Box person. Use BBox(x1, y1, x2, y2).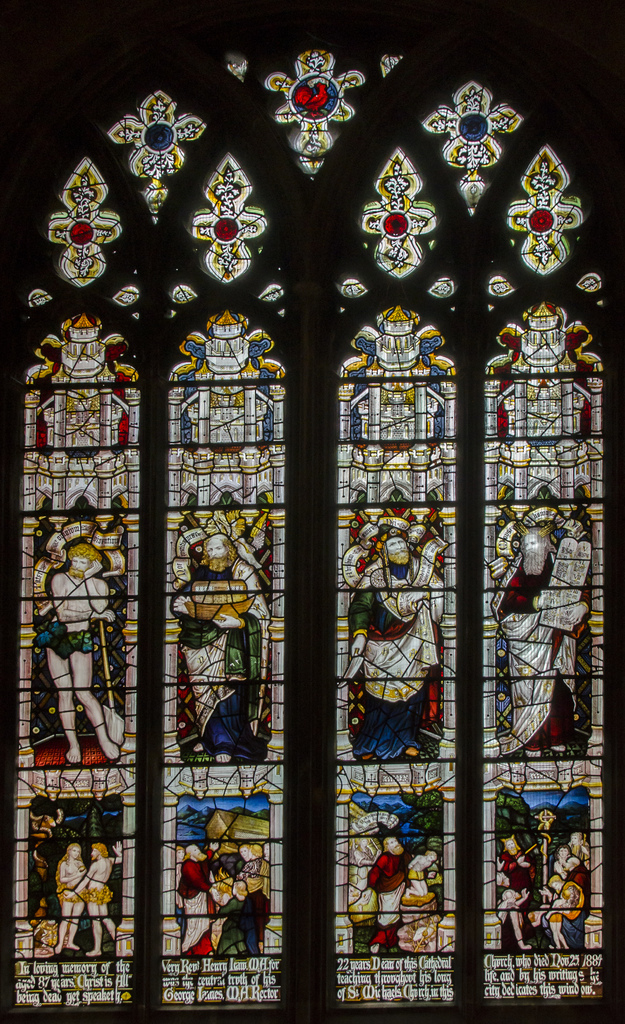
BBox(530, 829, 596, 950).
